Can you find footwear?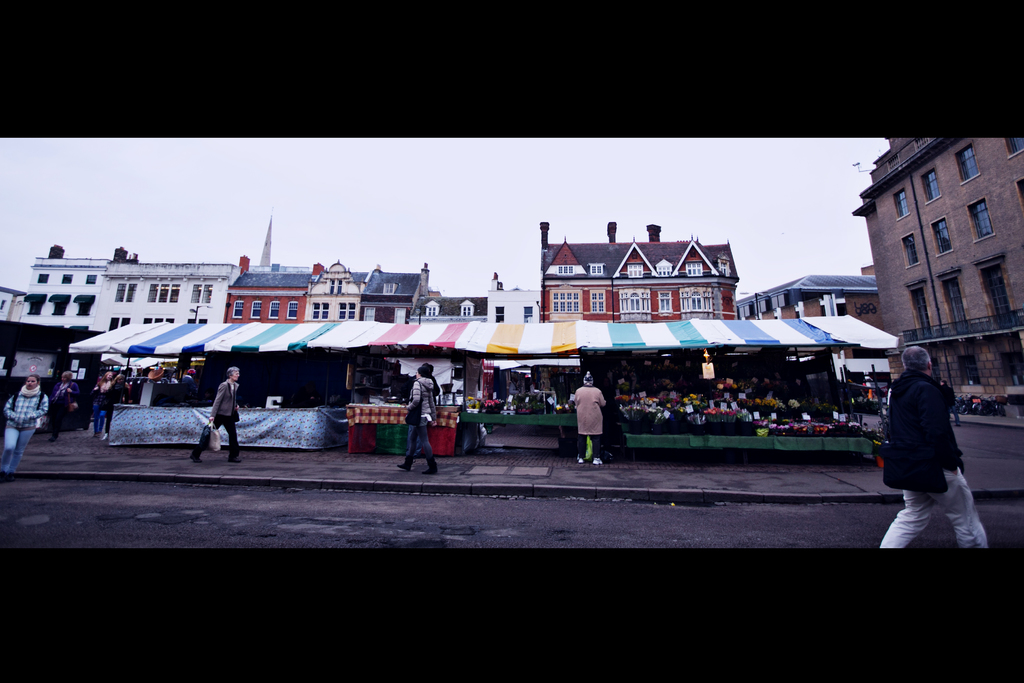
Yes, bounding box: BBox(194, 450, 199, 459).
